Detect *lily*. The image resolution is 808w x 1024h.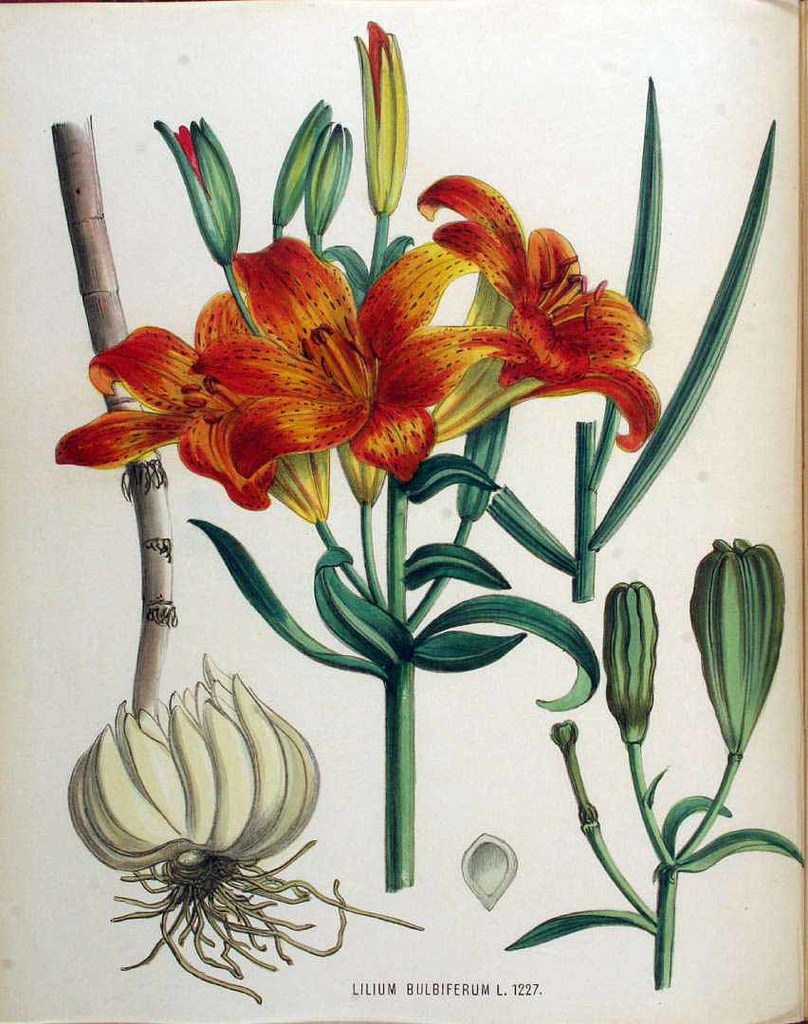
(x1=411, y1=169, x2=661, y2=453).
